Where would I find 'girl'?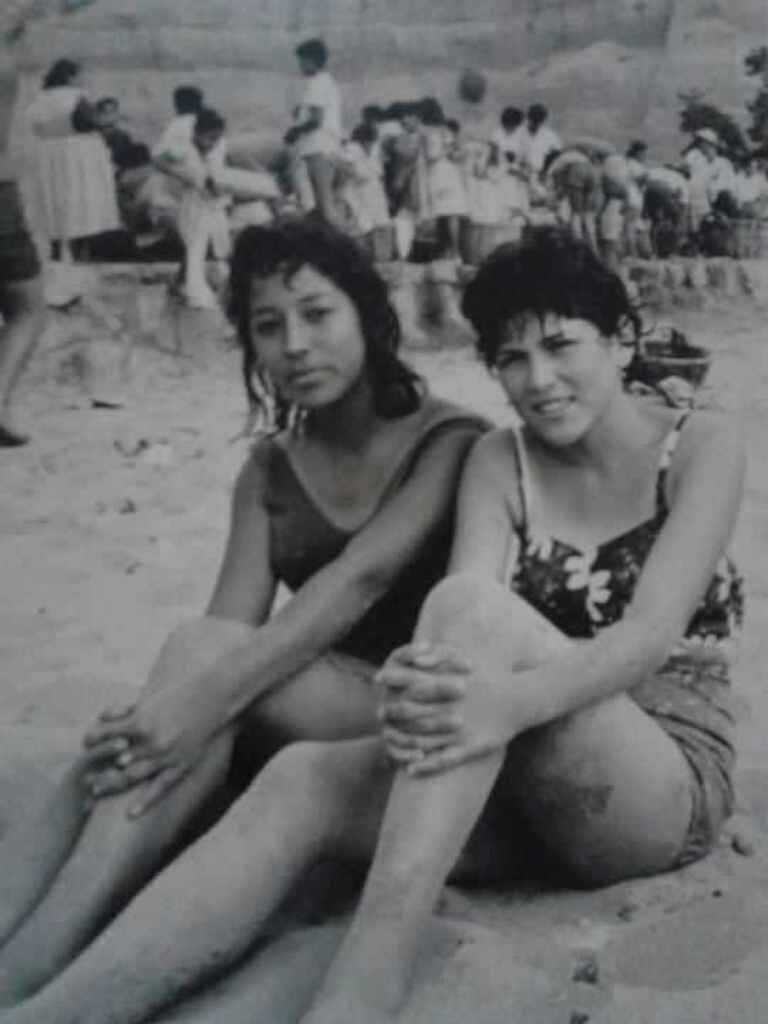
At x1=148 y1=107 x2=222 y2=306.
